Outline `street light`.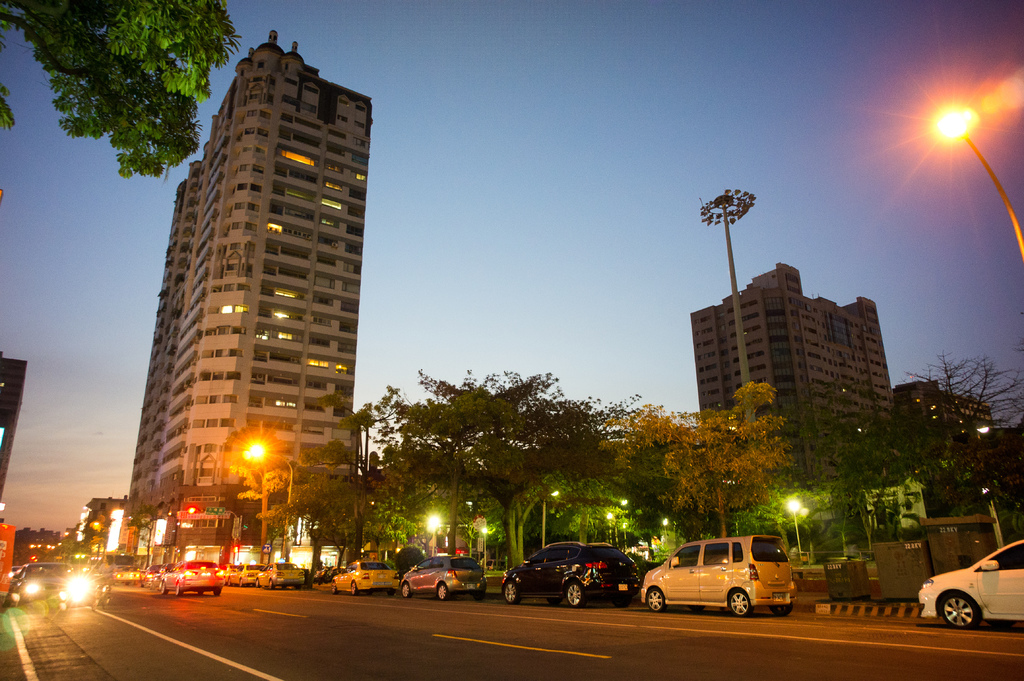
Outline: select_region(620, 502, 626, 507).
